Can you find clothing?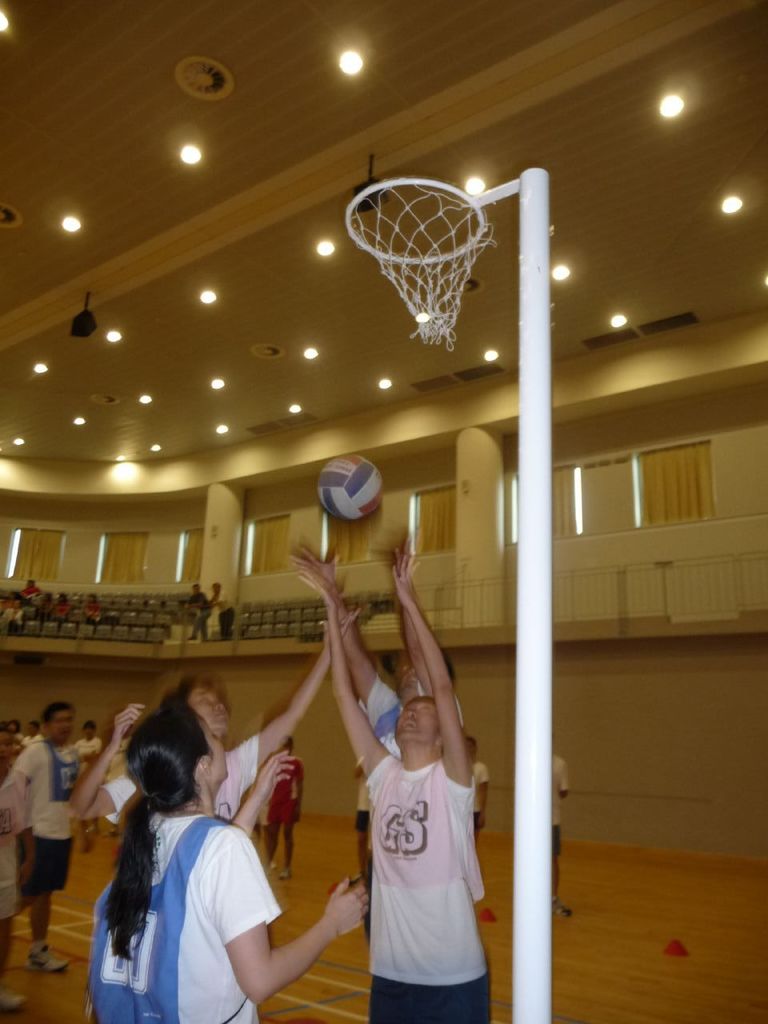
Yes, bounding box: x1=475, y1=754, x2=497, y2=837.
